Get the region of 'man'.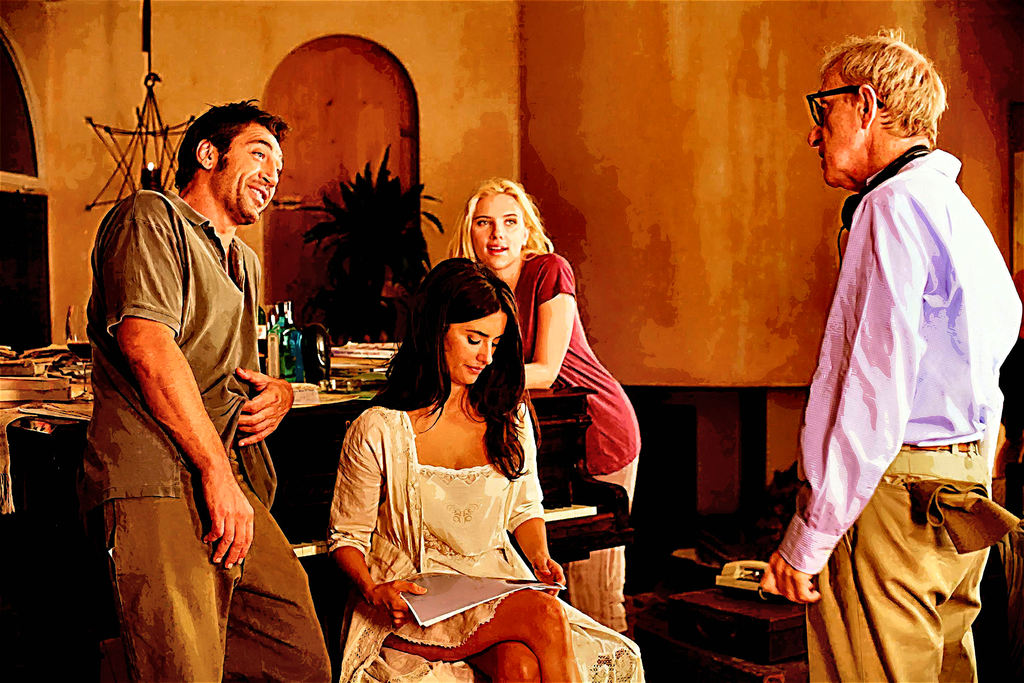
{"left": 760, "top": 24, "right": 1023, "bottom": 682}.
